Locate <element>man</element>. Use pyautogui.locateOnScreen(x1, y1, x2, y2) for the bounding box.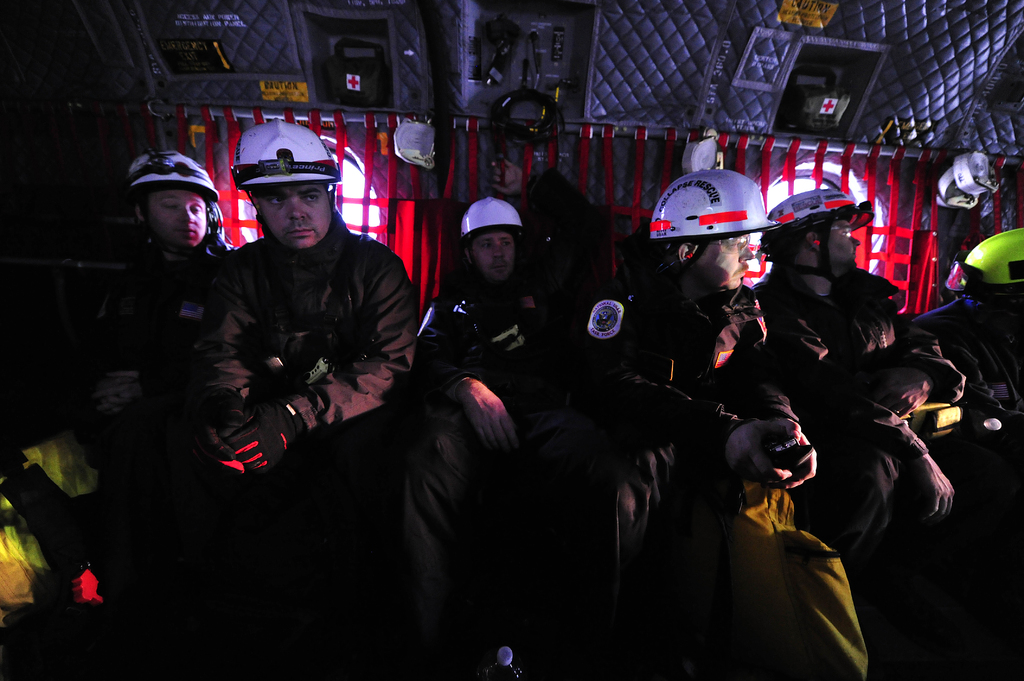
pyautogui.locateOnScreen(758, 180, 1002, 545).
